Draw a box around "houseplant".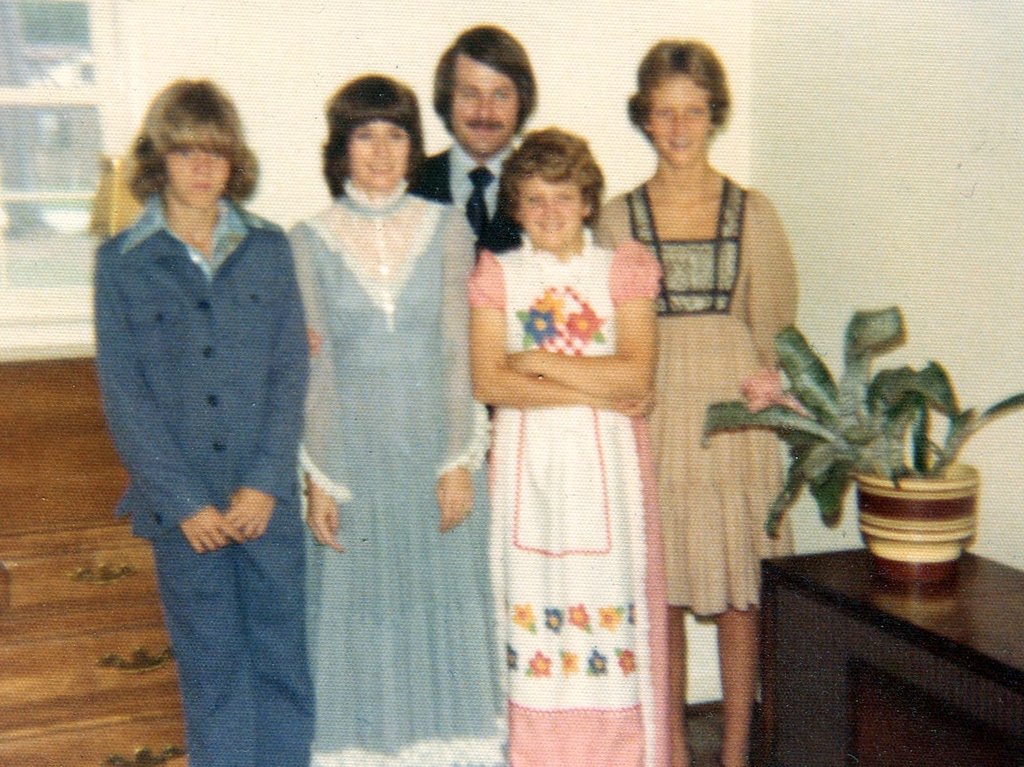
(700,299,1023,578).
